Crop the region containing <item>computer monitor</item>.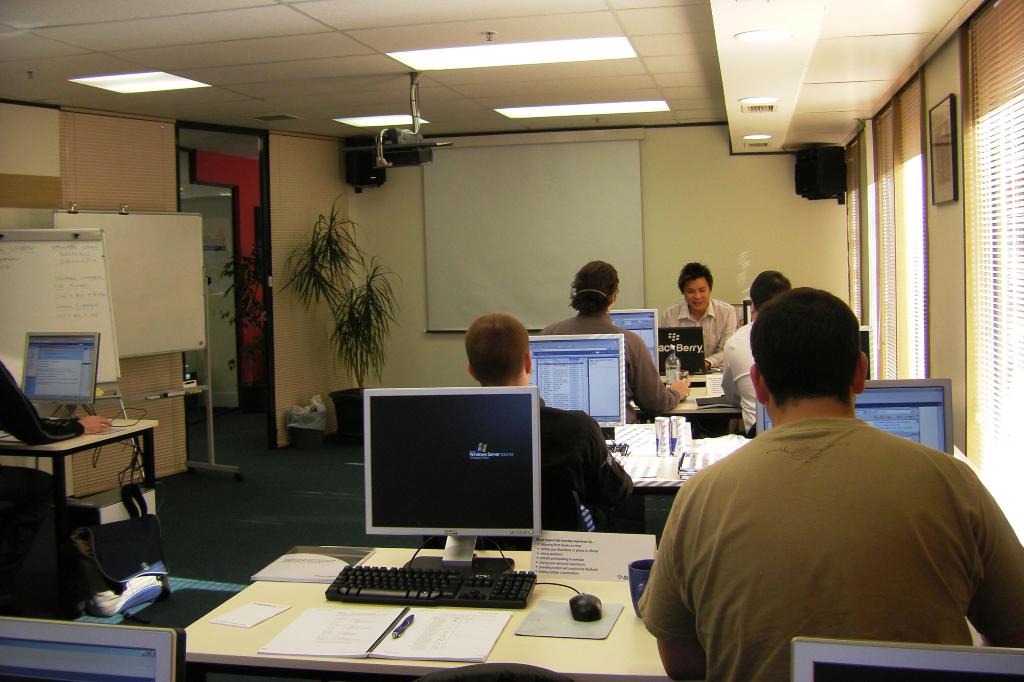
Crop region: x1=750, y1=367, x2=956, y2=460.
